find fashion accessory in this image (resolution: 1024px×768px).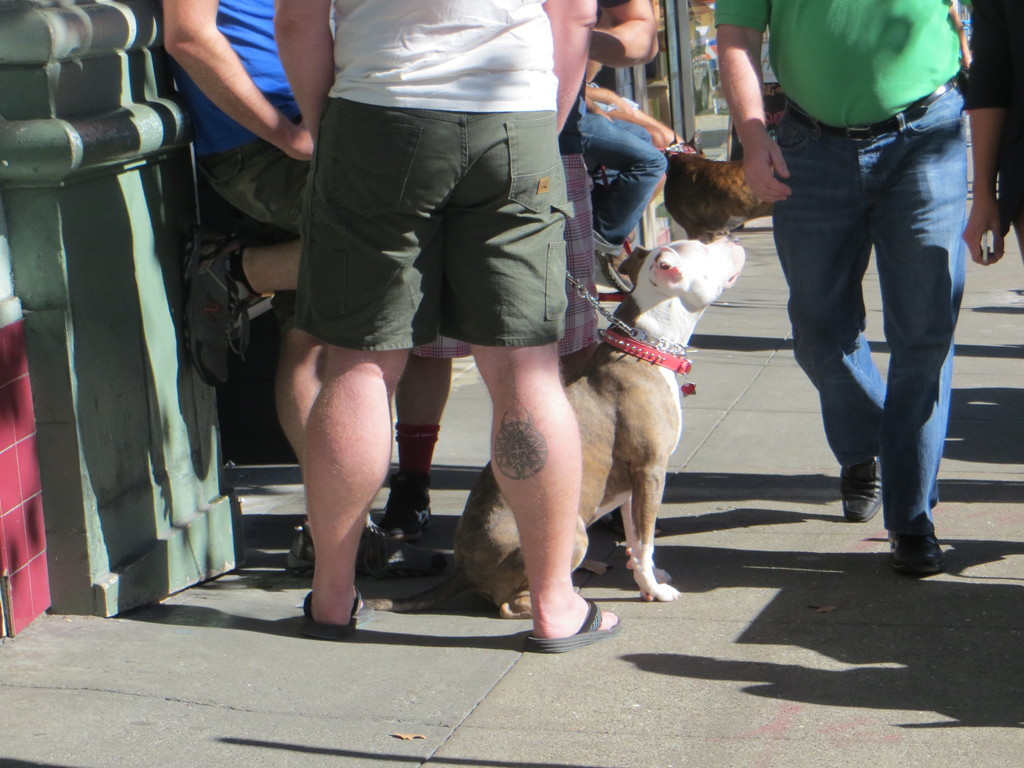
<region>589, 246, 633, 292</region>.
